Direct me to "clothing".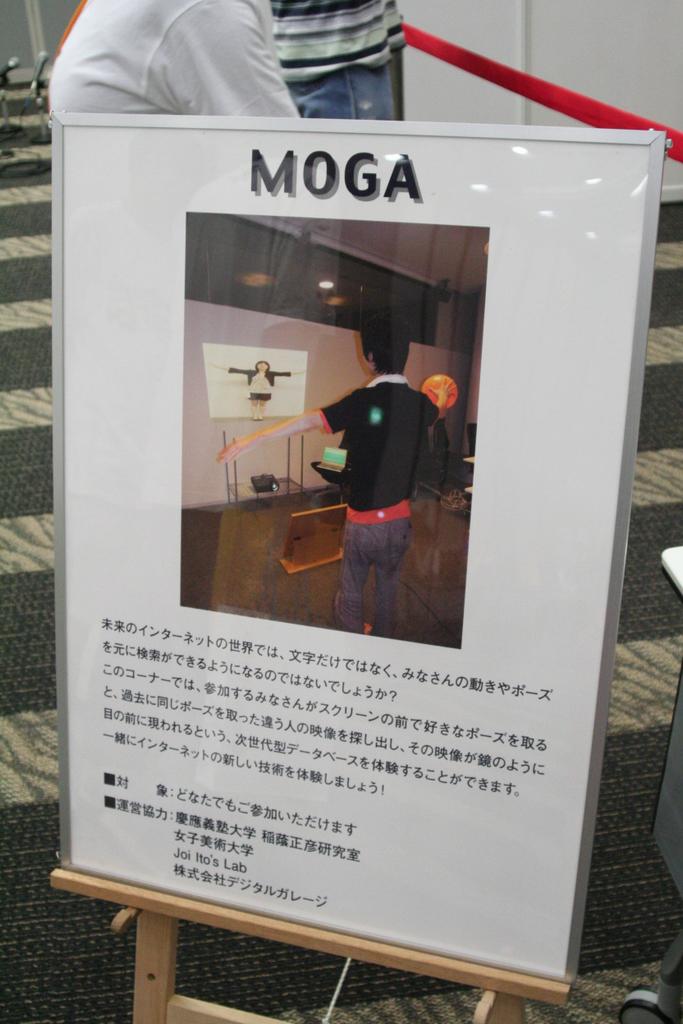
Direction: l=320, t=373, r=440, b=639.
